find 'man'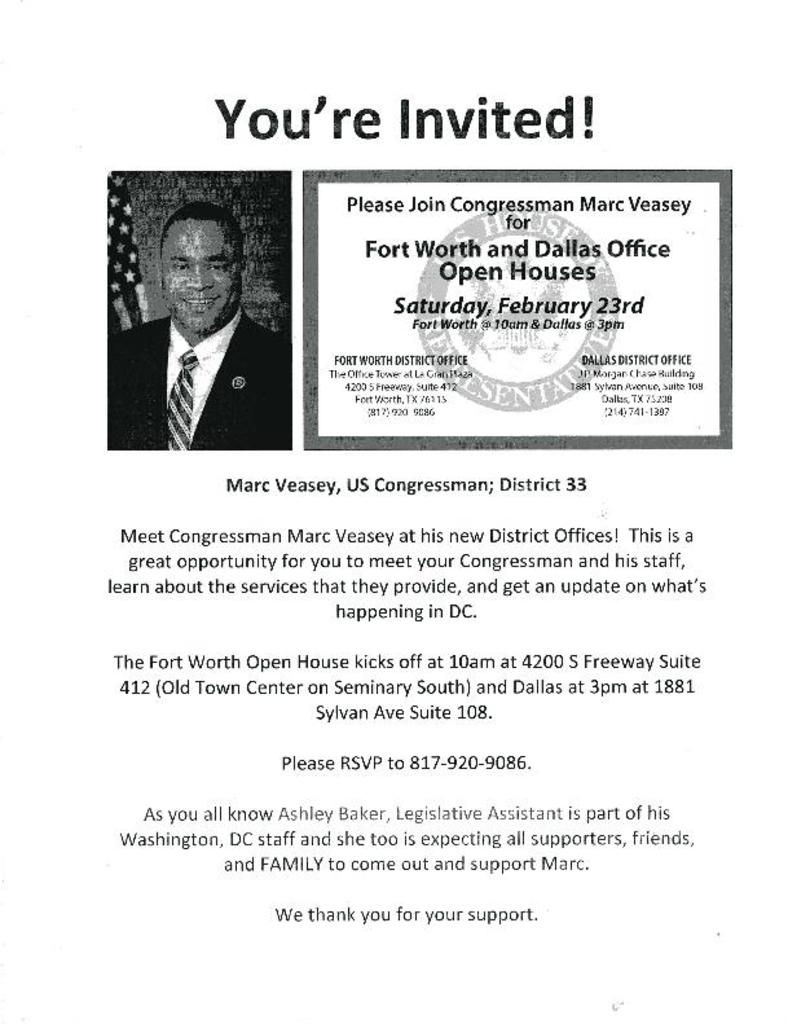
left=102, top=205, right=289, bottom=448
